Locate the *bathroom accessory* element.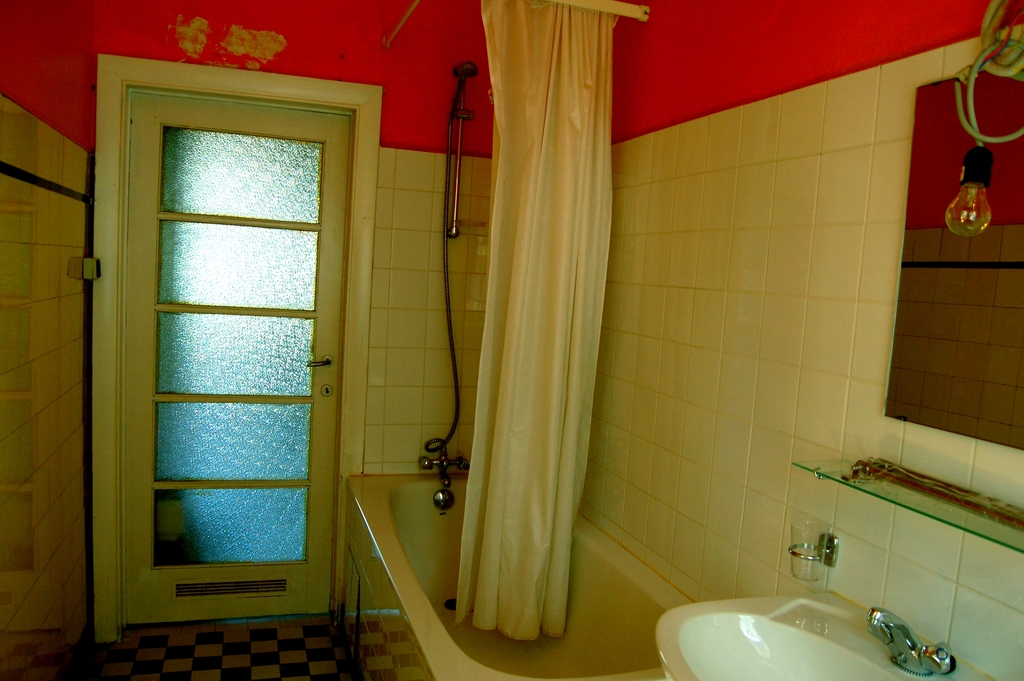
Element bbox: [335, 441, 753, 680].
